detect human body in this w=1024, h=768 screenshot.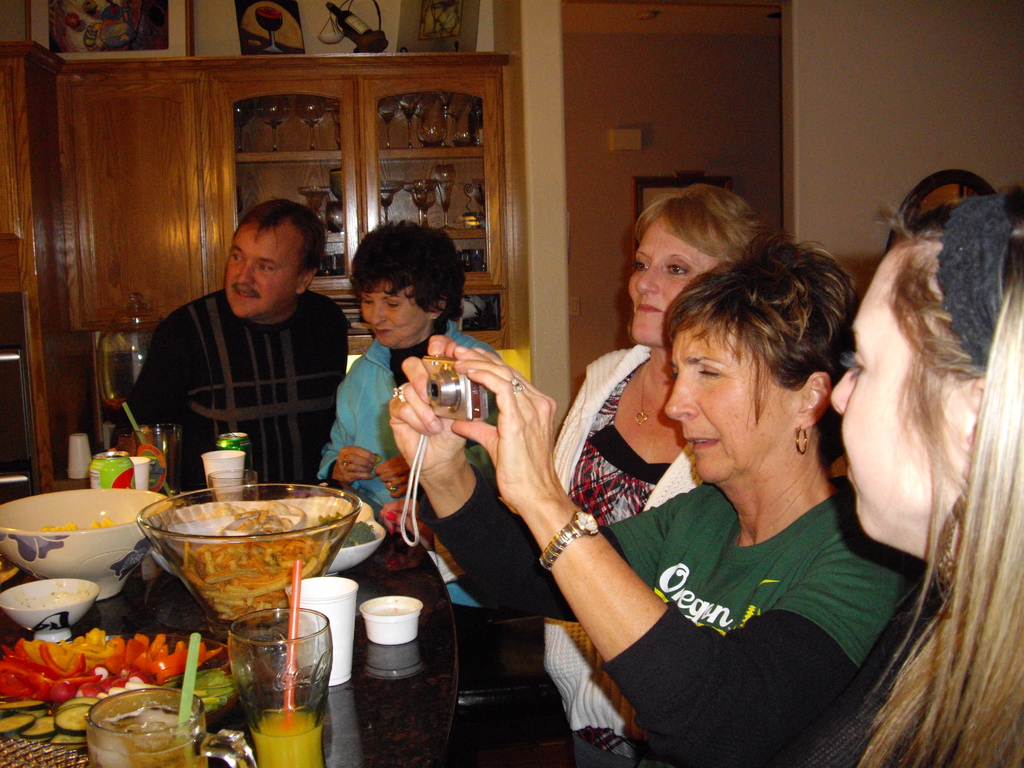
Detection: 551, 341, 710, 767.
